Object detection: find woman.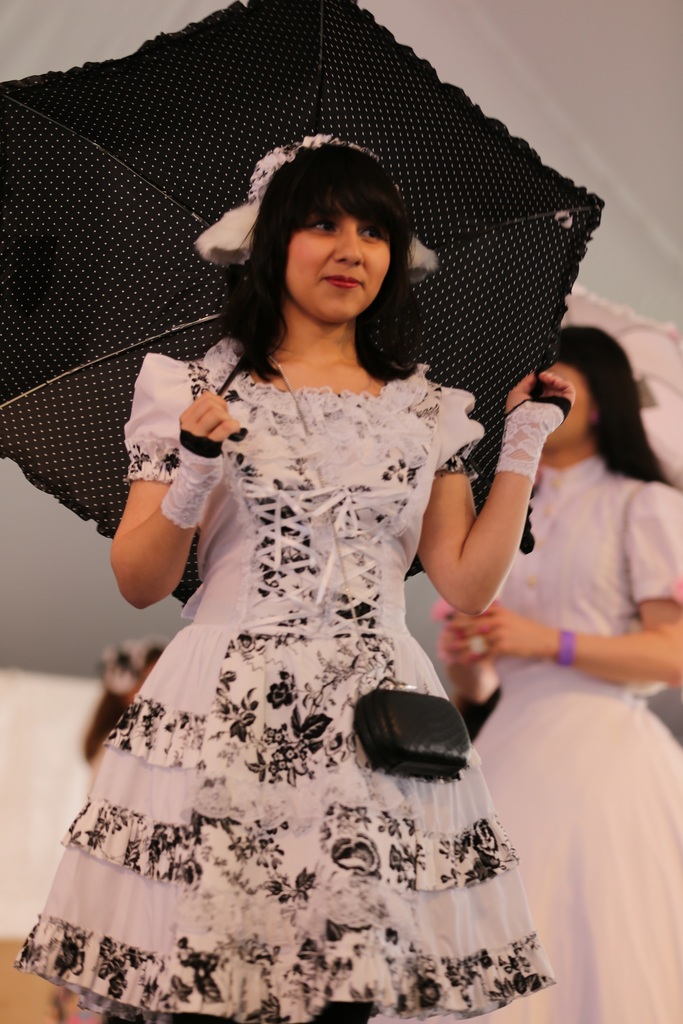
bbox(437, 326, 682, 1023).
